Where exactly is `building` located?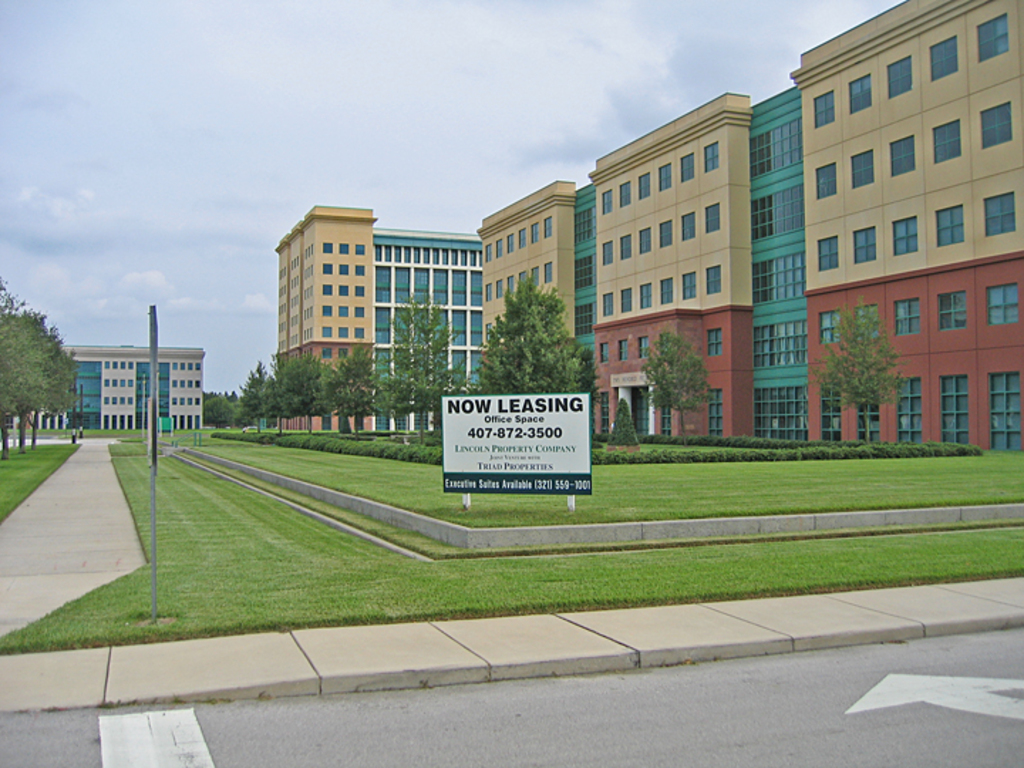
Its bounding box is locate(475, 0, 1023, 458).
